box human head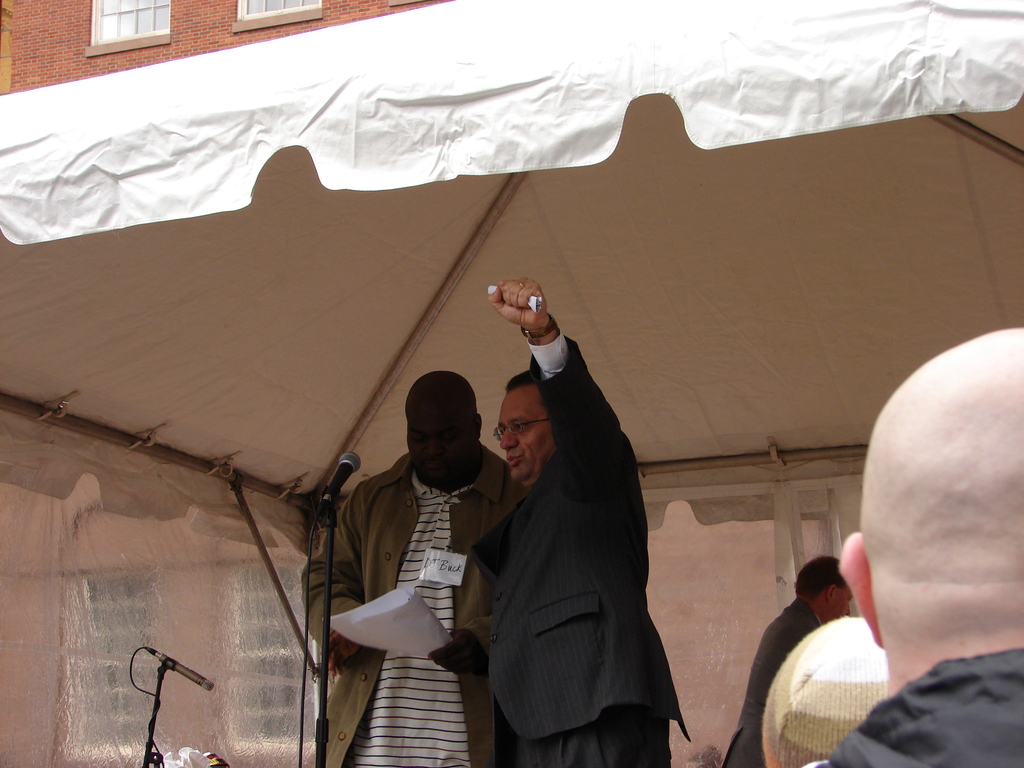
[left=388, top=372, right=497, bottom=508]
